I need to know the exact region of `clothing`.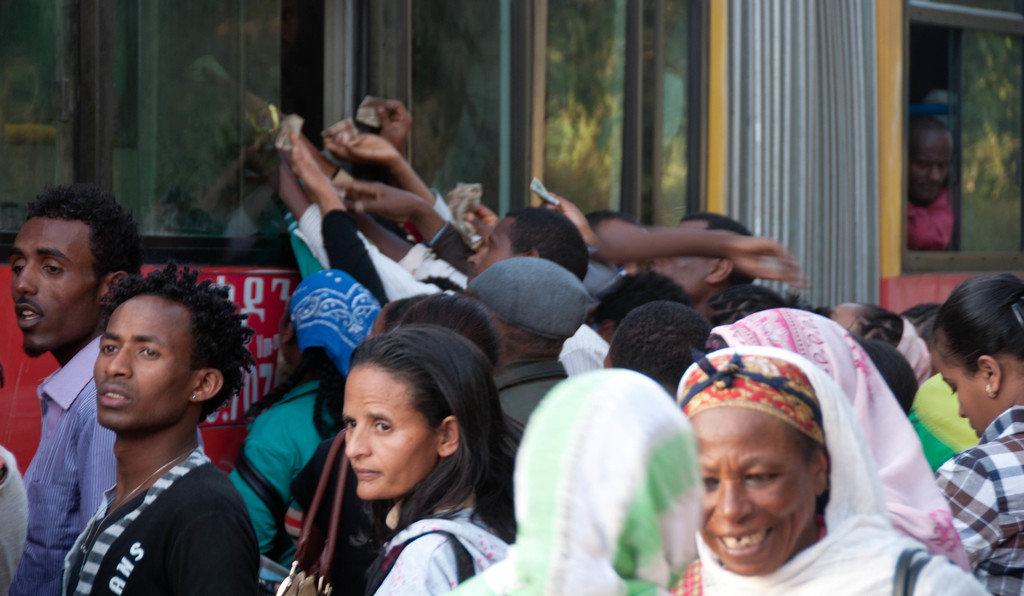
Region: bbox=(314, 207, 389, 312).
